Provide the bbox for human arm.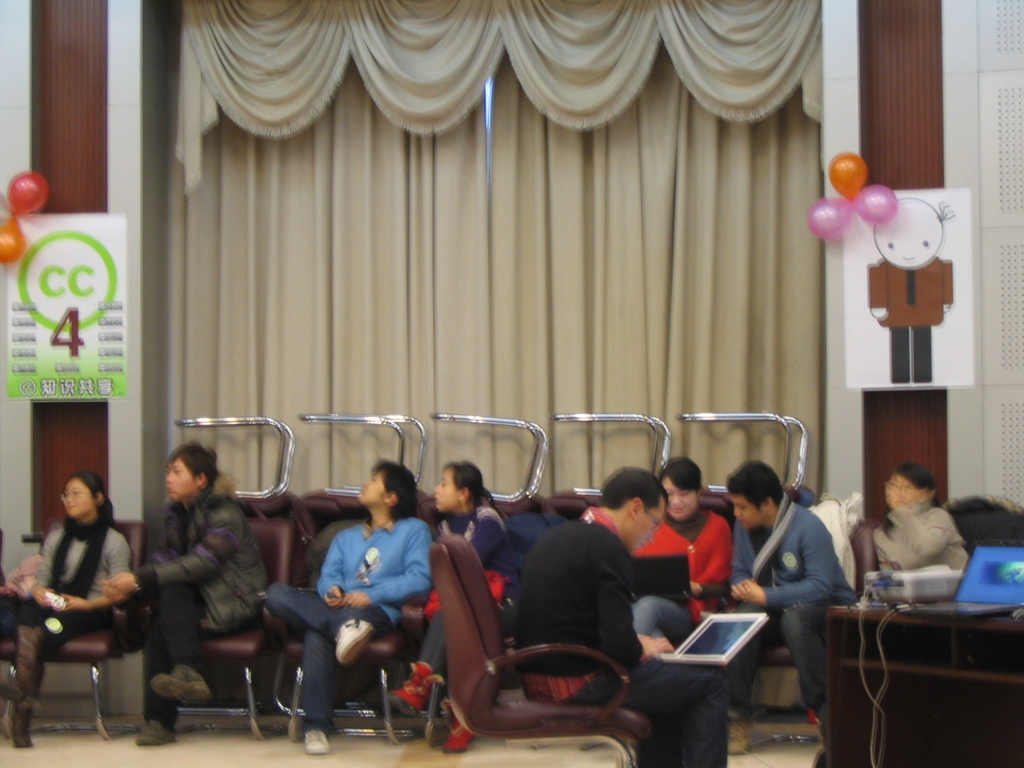
x1=29, y1=527, x2=56, y2=604.
